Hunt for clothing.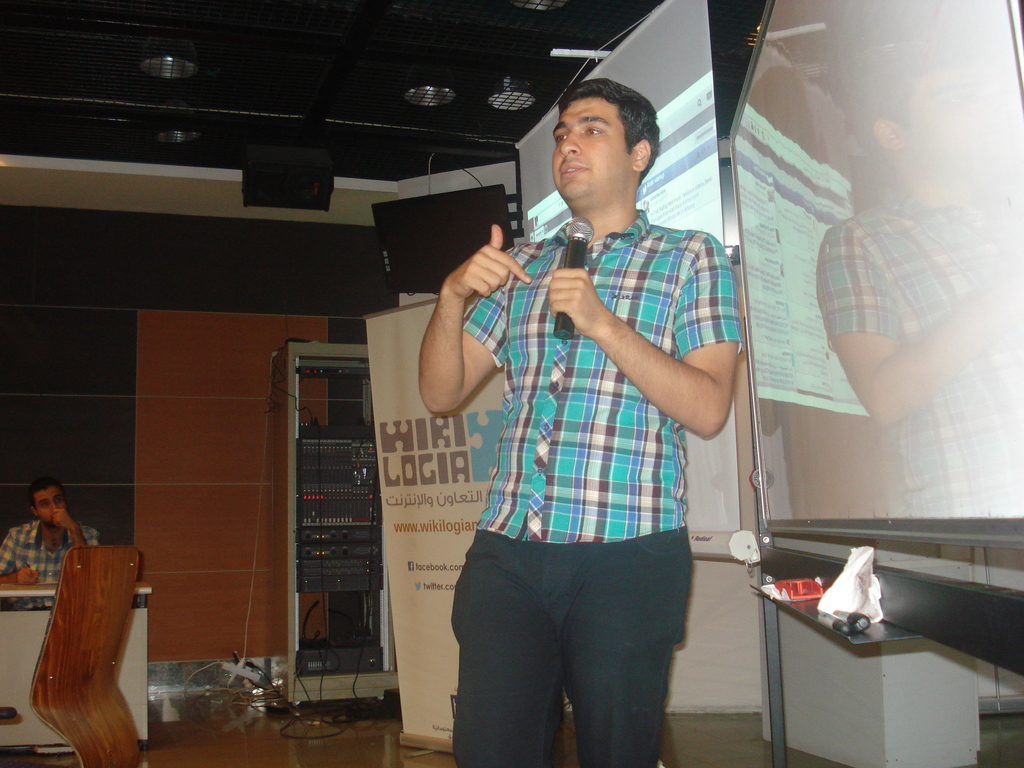
Hunted down at <region>451, 206, 744, 767</region>.
